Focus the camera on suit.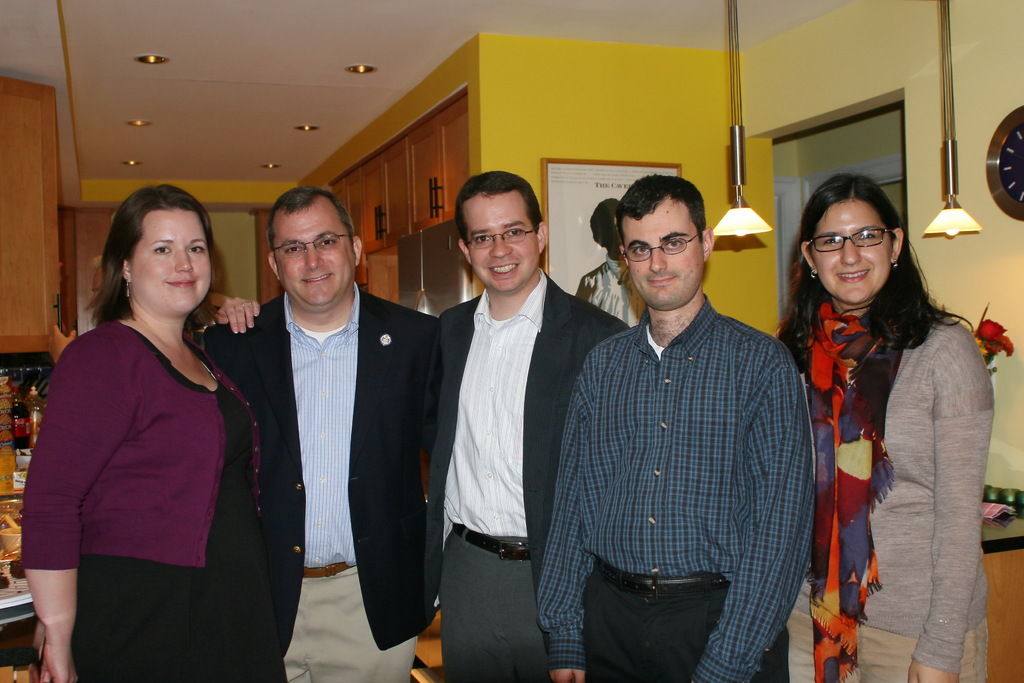
Focus region: (left=223, top=199, right=428, bottom=675).
